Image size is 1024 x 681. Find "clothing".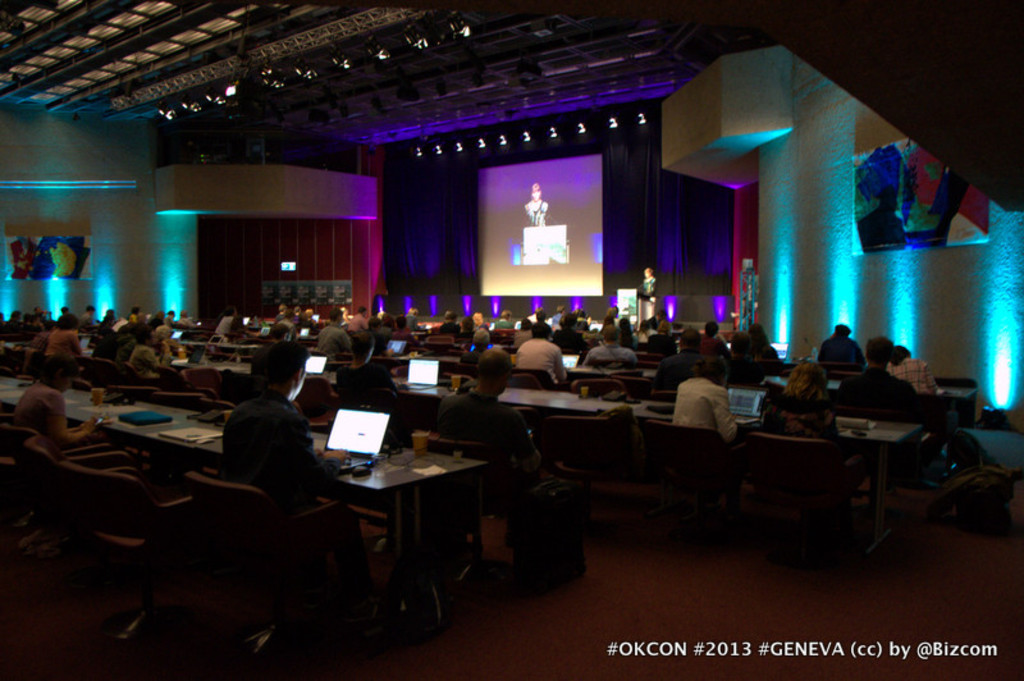
(14, 379, 67, 440).
